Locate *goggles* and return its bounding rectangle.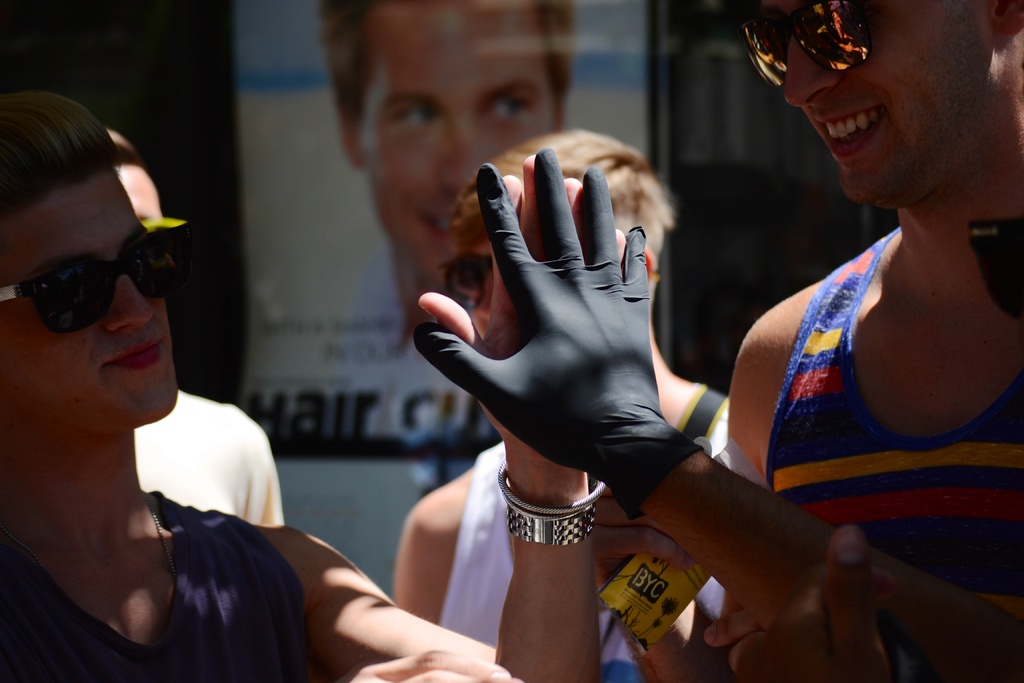
<region>740, 0, 879, 74</region>.
